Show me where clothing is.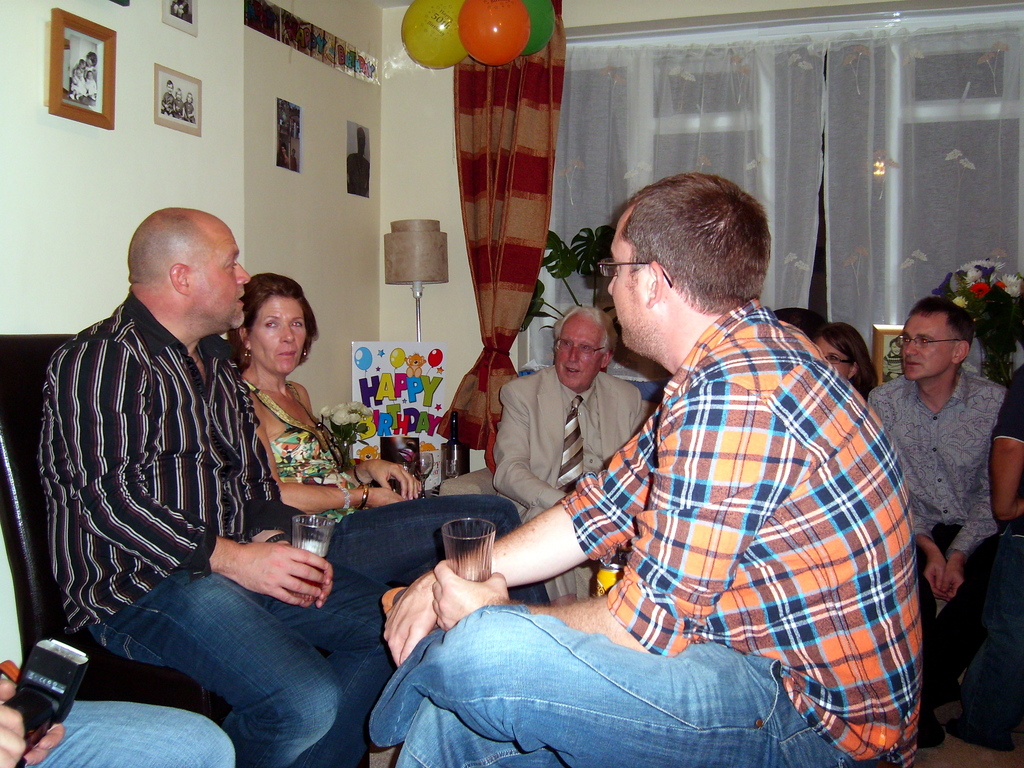
clothing is at x1=871 y1=359 x2=1008 y2=741.
